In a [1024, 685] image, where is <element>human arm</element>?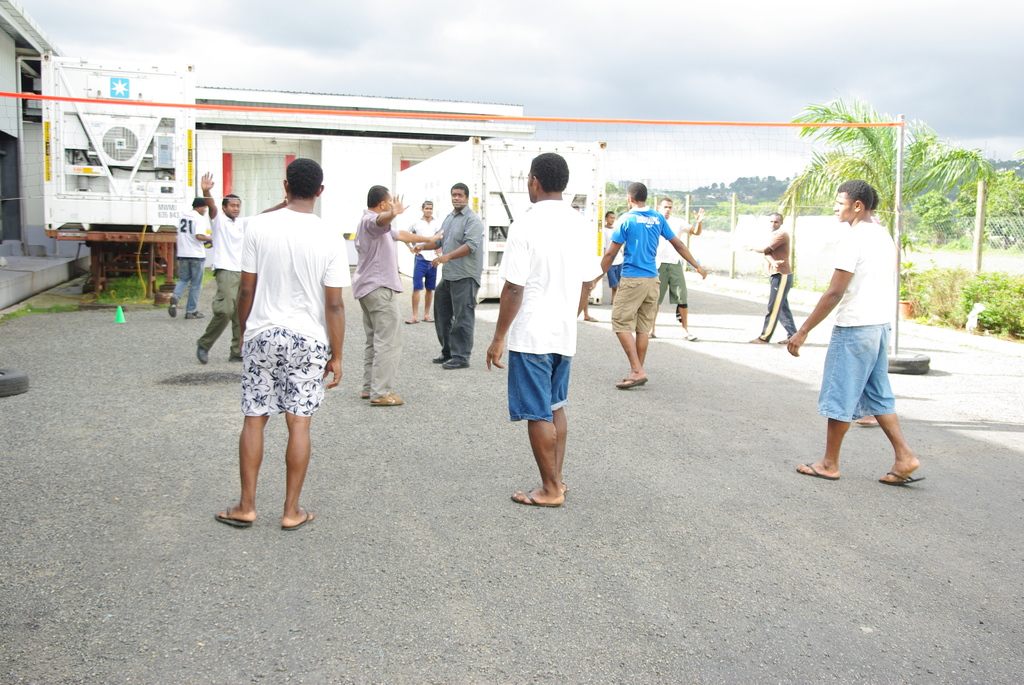
bbox=(589, 214, 628, 292).
